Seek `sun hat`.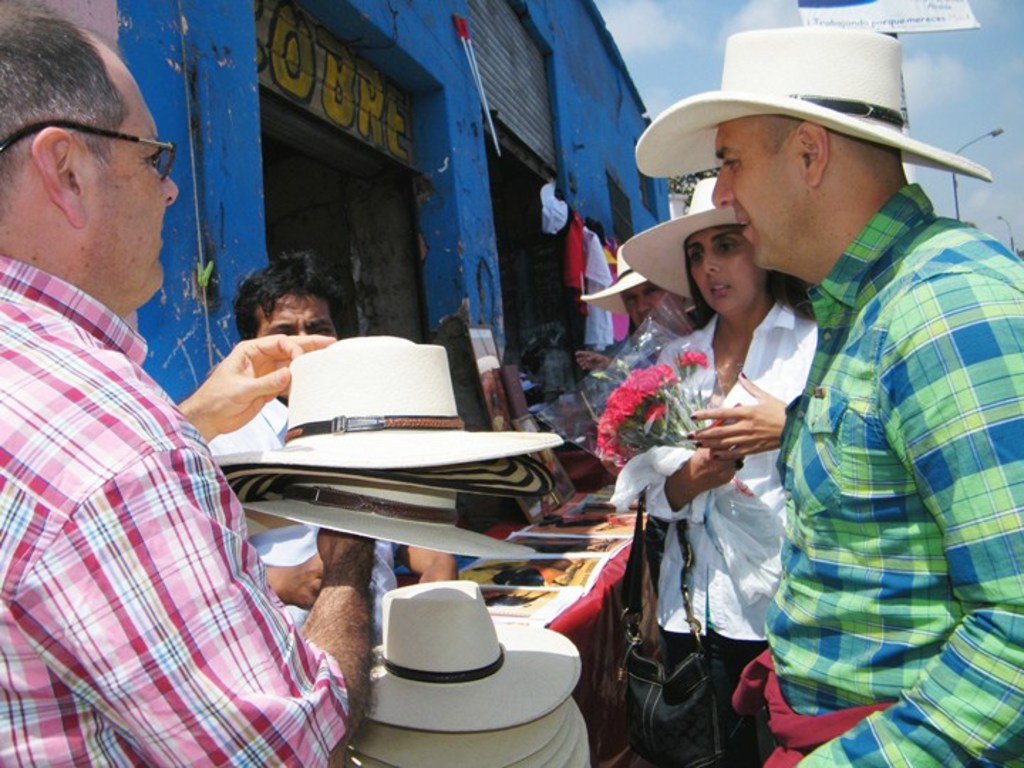
bbox=[616, 169, 767, 296].
